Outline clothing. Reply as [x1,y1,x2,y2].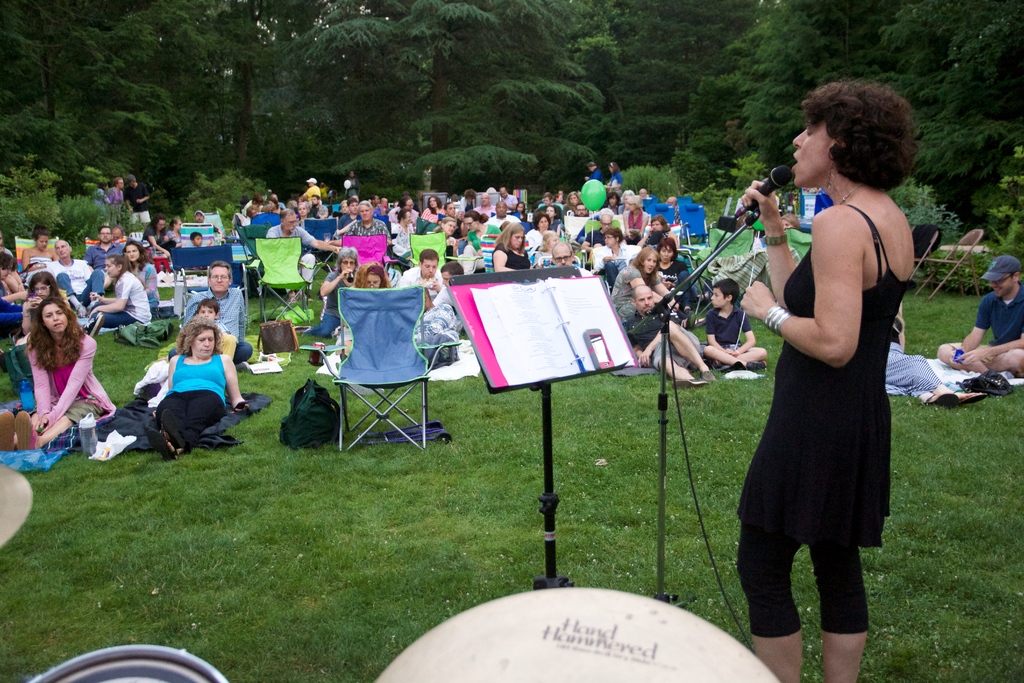
[700,312,761,367].
